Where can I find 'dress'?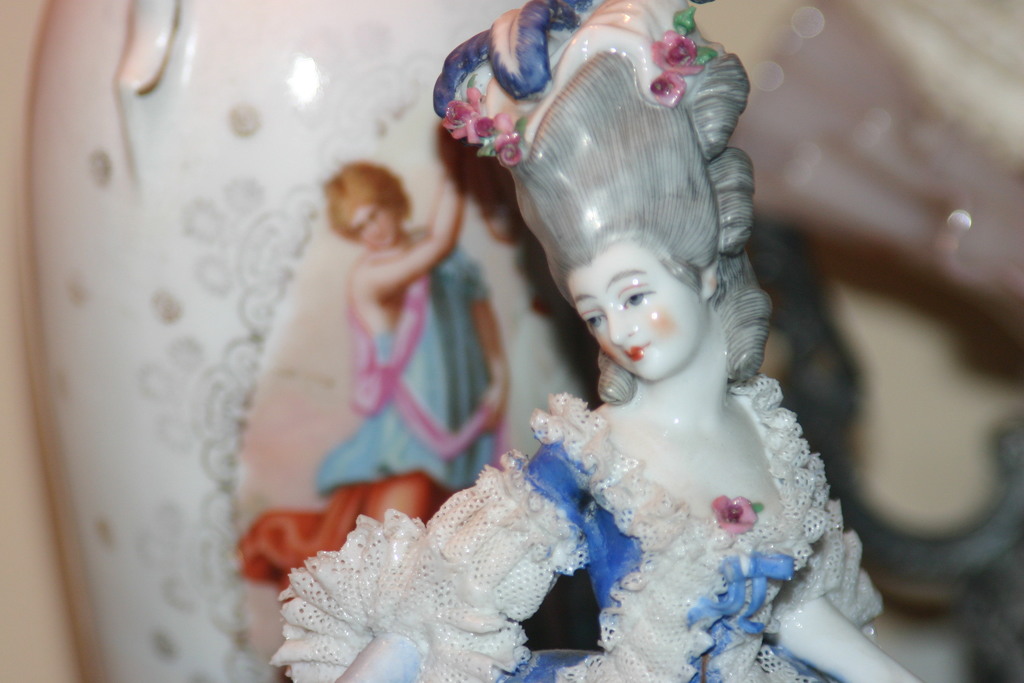
You can find it at <region>314, 233, 499, 491</region>.
